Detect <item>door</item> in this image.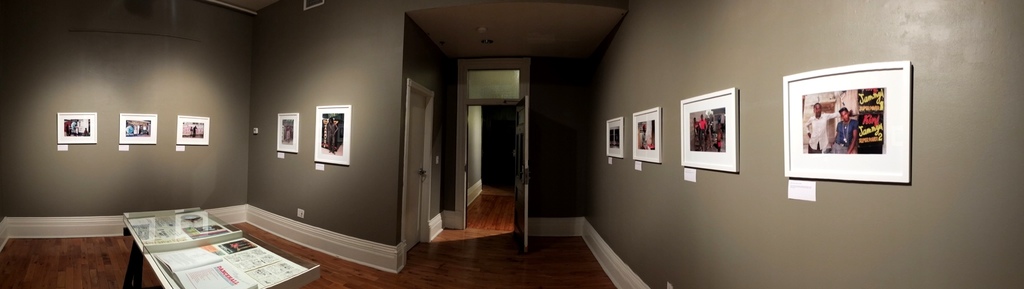
Detection: pyautogui.locateOnScreen(406, 90, 428, 254).
